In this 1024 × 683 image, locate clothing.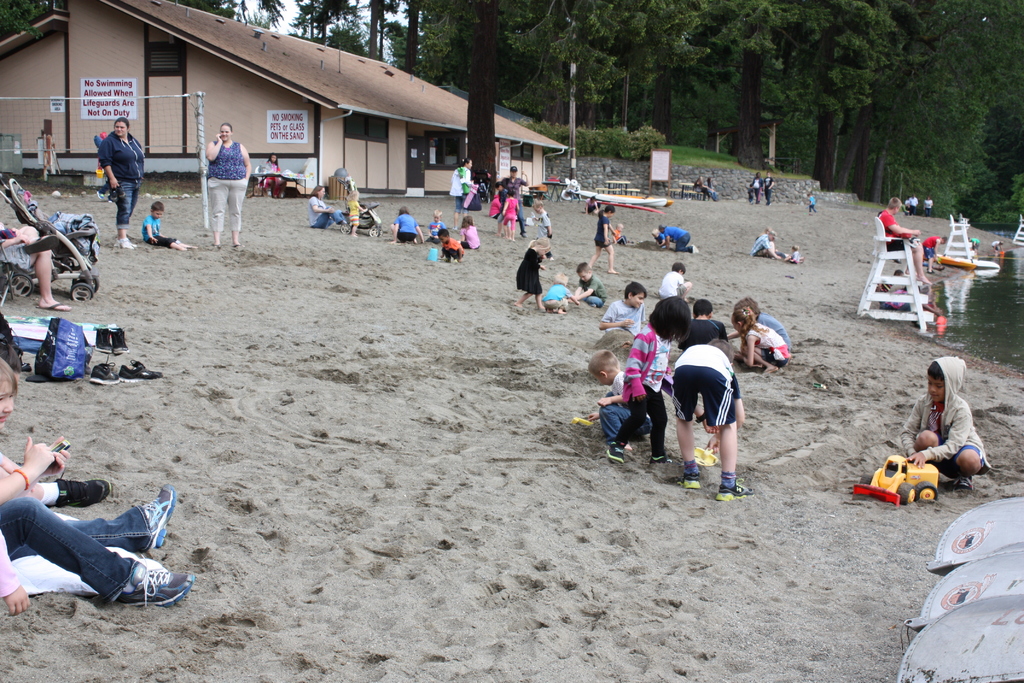
Bounding box: rect(880, 210, 913, 250).
